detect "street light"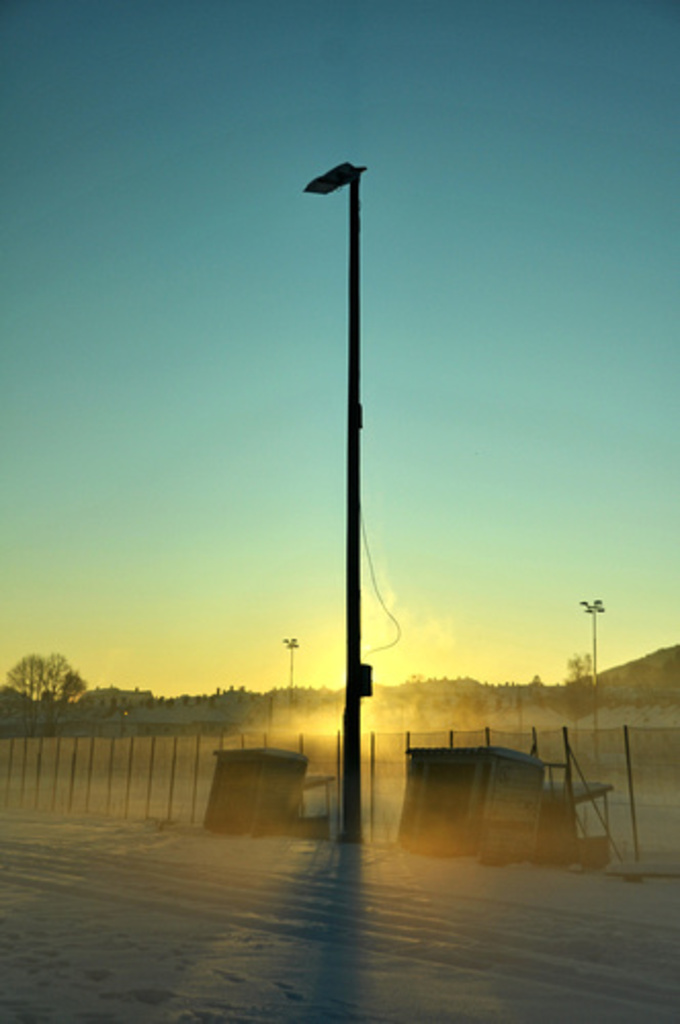
[left=279, top=111, right=403, bottom=913]
